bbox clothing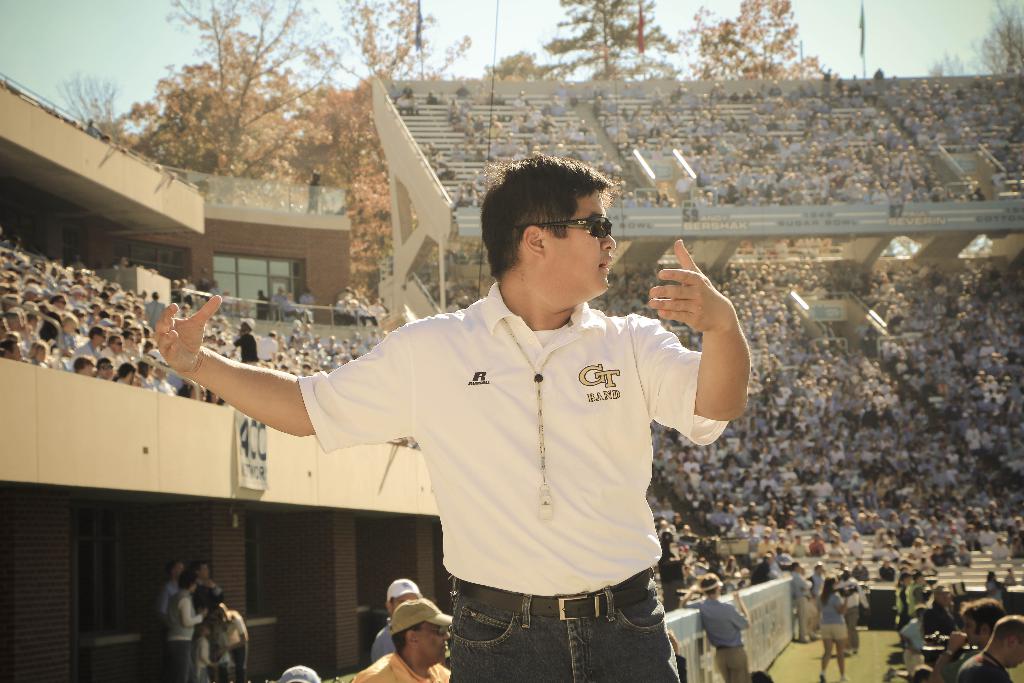
bbox=(169, 587, 203, 682)
